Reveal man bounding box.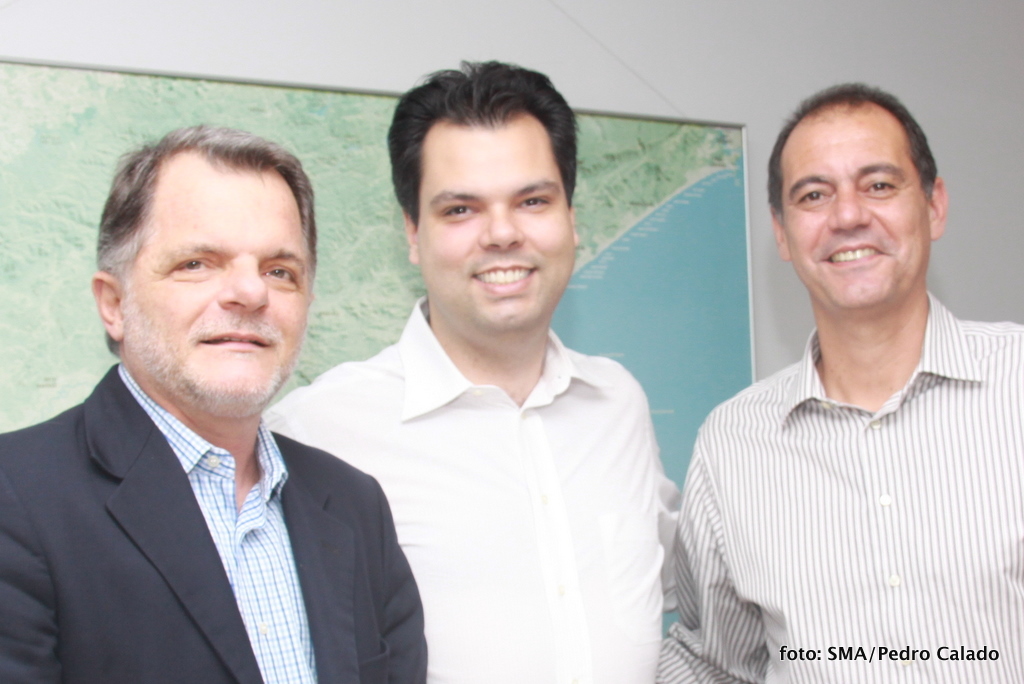
Revealed: box(254, 54, 680, 683).
